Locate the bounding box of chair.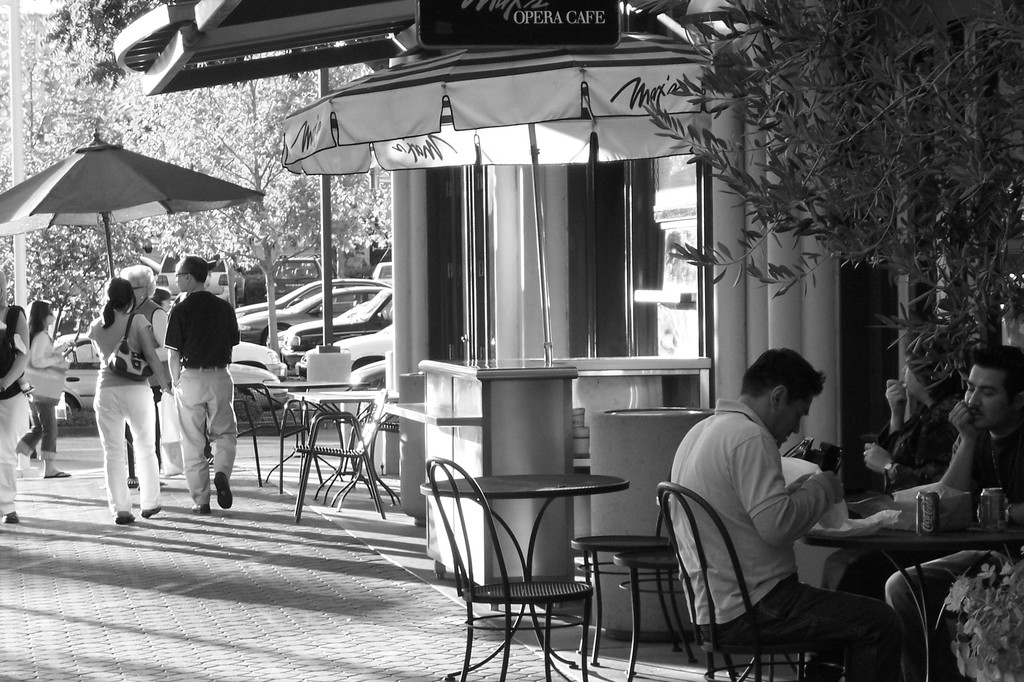
Bounding box: select_region(614, 550, 749, 681).
